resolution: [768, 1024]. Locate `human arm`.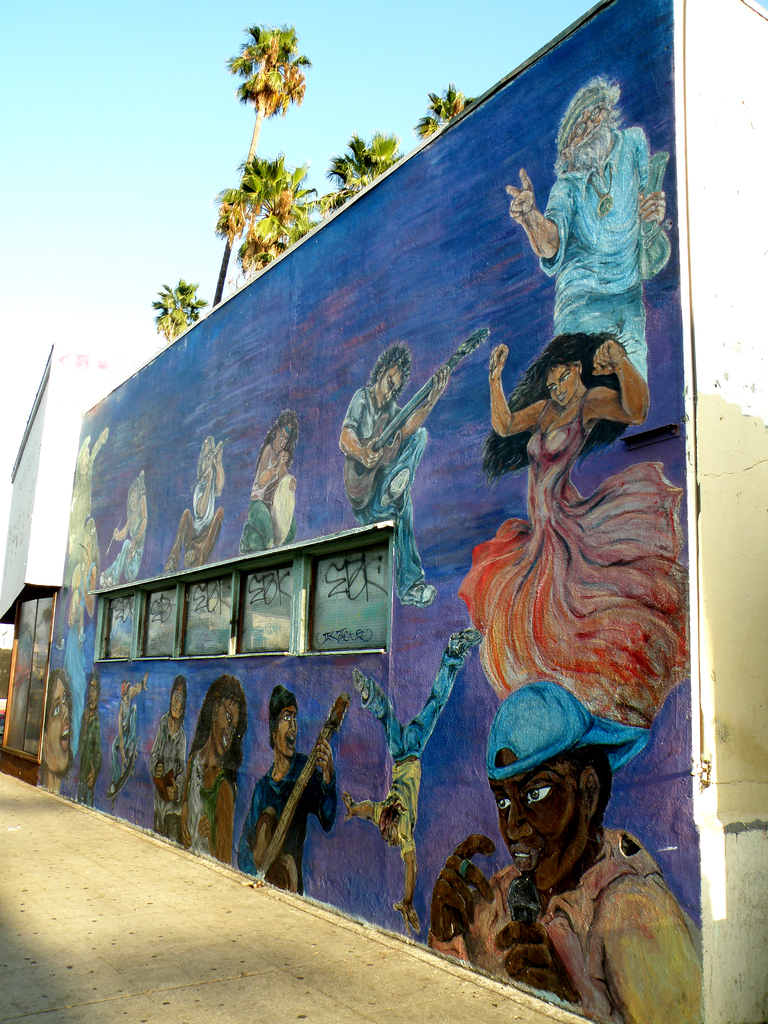
x1=342, y1=785, x2=391, y2=824.
